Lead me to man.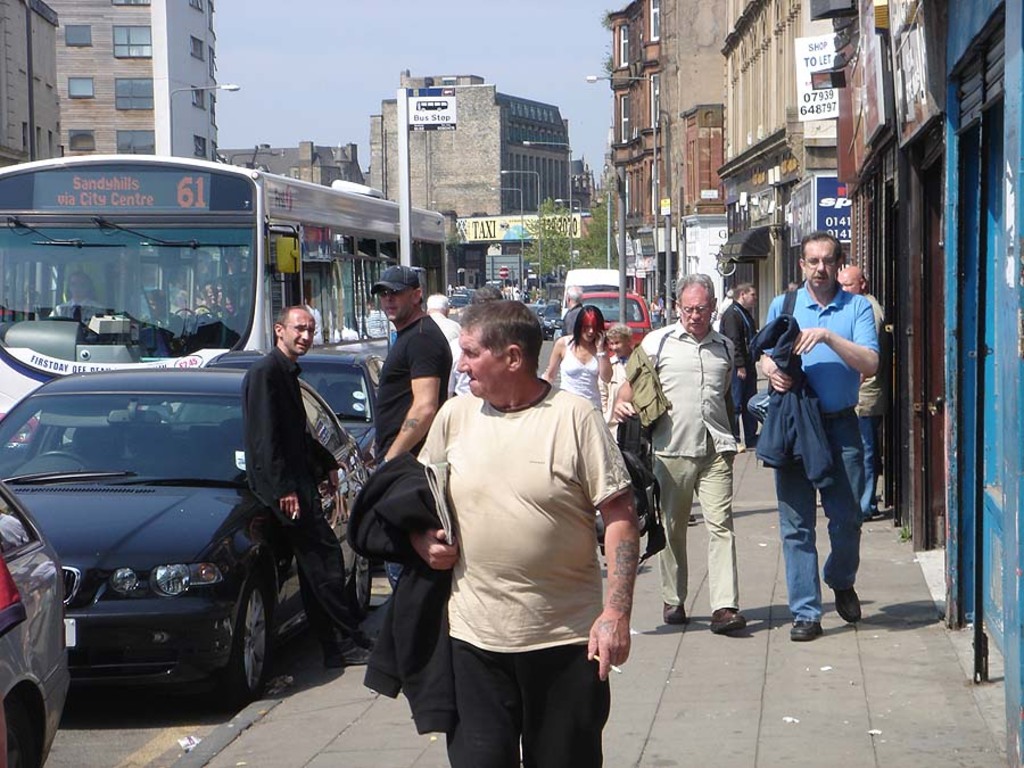
Lead to 839,256,899,519.
